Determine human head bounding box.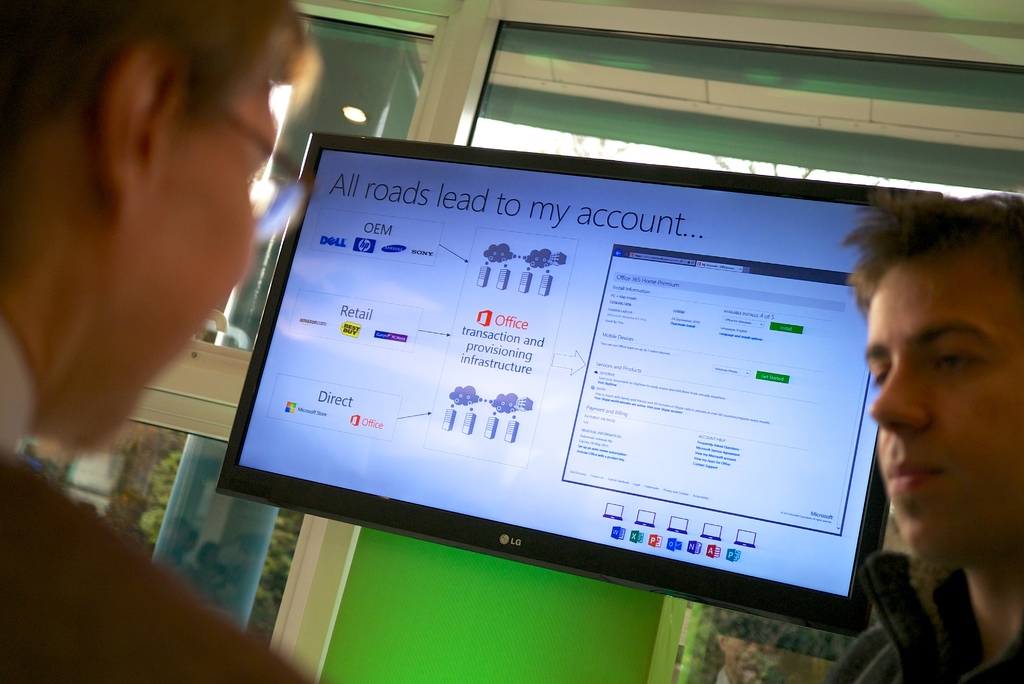
Determined: 849/198/1007/542.
